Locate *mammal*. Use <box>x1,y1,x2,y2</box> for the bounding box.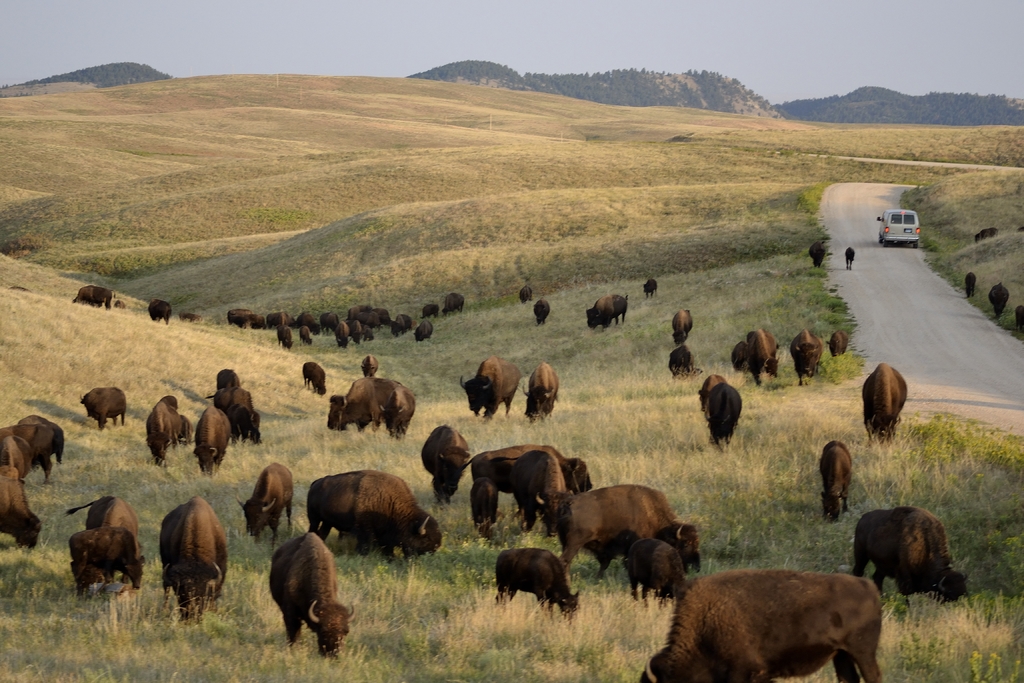
<box>0,473,45,550</box>.
